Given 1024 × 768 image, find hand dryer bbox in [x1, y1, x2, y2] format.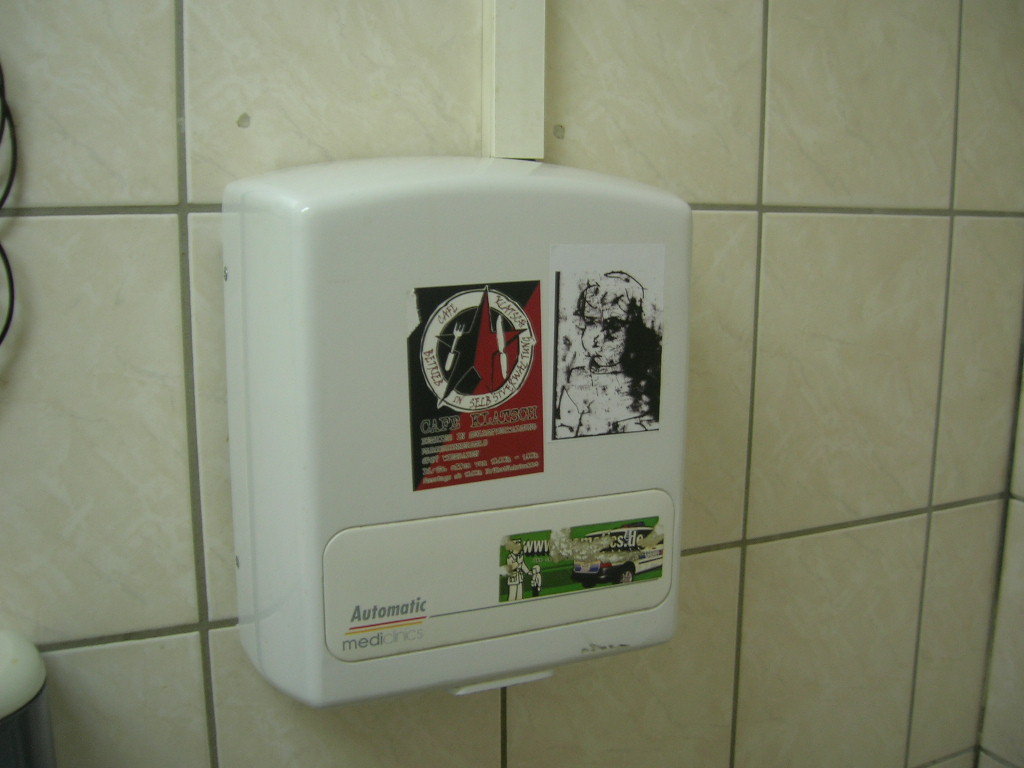
[223, 168, 690, 710].
